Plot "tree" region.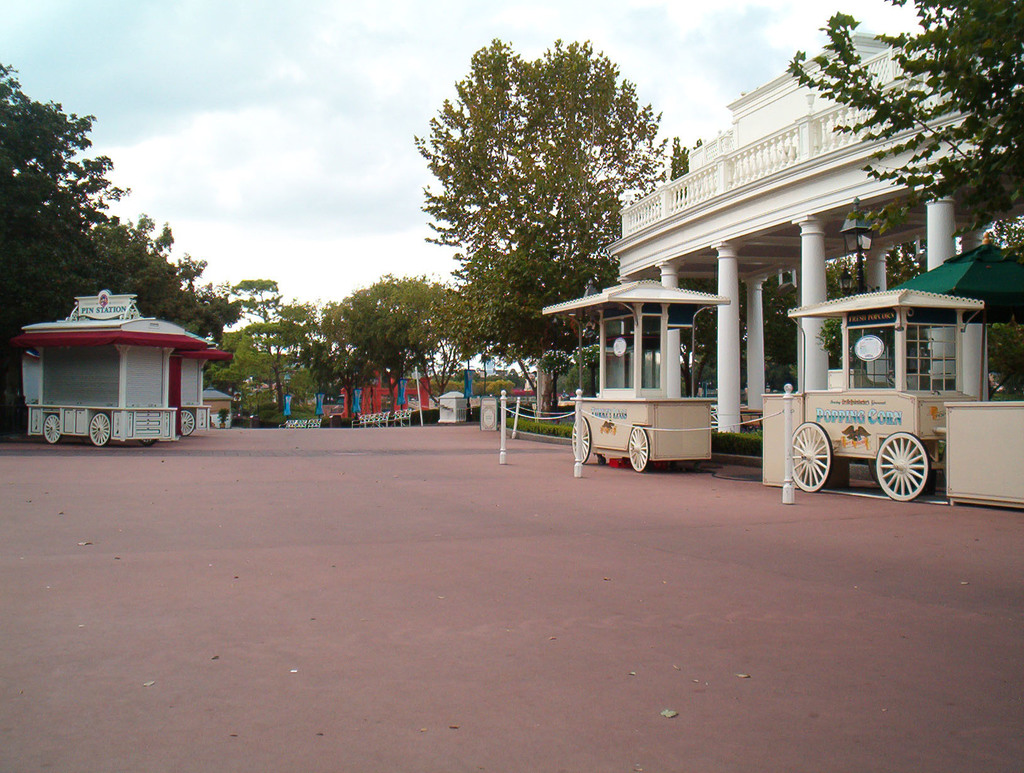
Plotted at [212, 282, 319, 419].
